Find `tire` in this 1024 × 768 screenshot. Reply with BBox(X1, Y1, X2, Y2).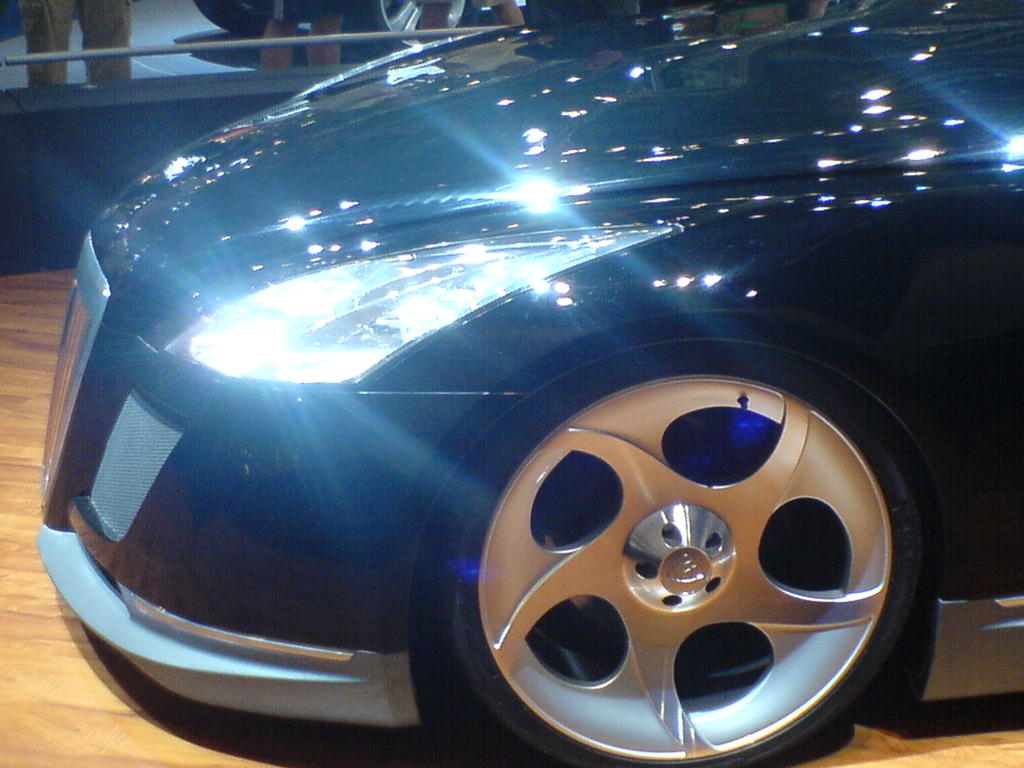
BBox(392, 316, 909, 765).
